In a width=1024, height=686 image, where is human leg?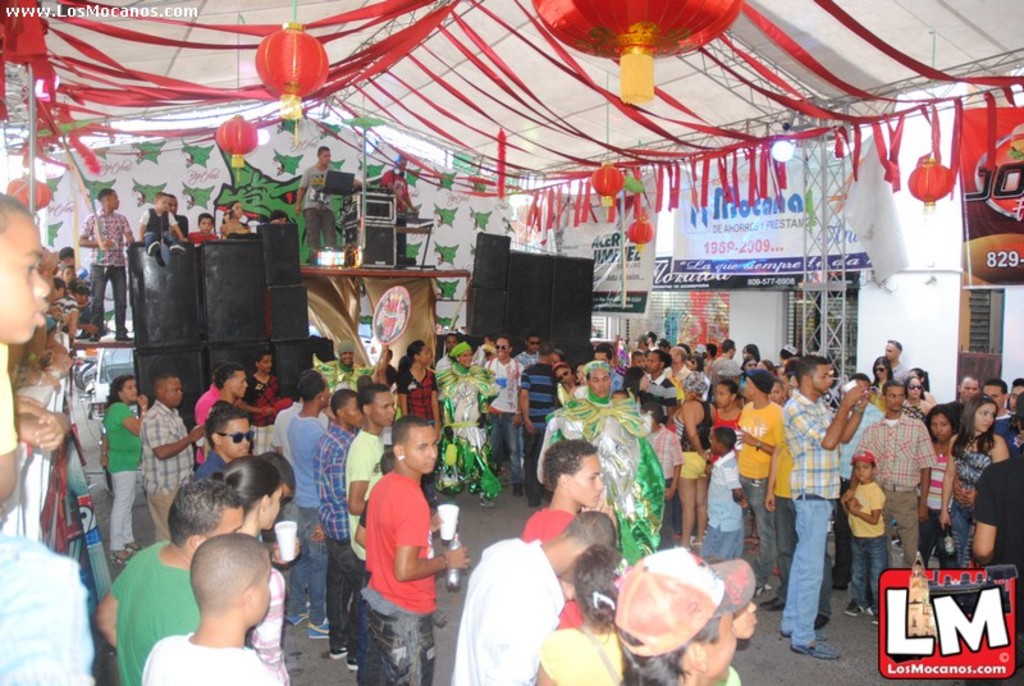
locate(102, 257, 129, 337).
